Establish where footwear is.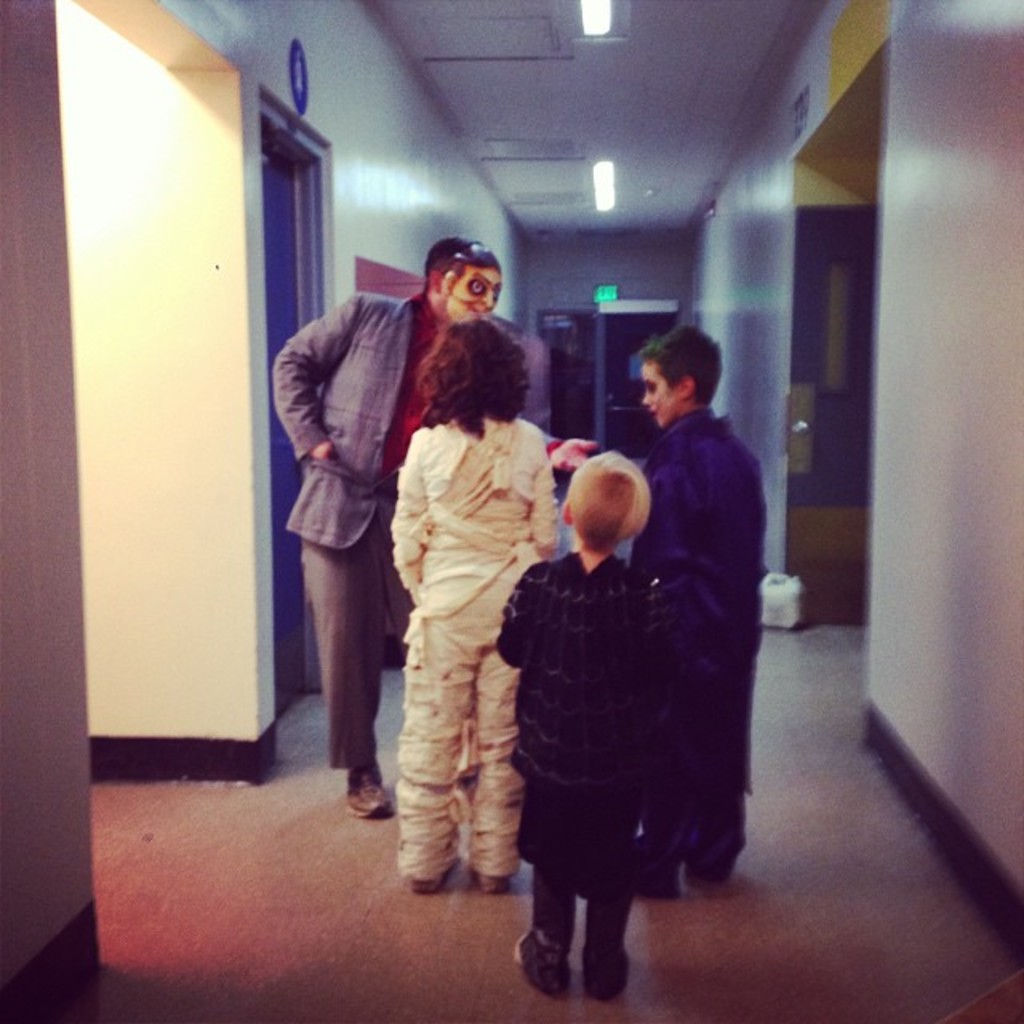
Established at (left=342, top=766, right=392, bottom=818).
